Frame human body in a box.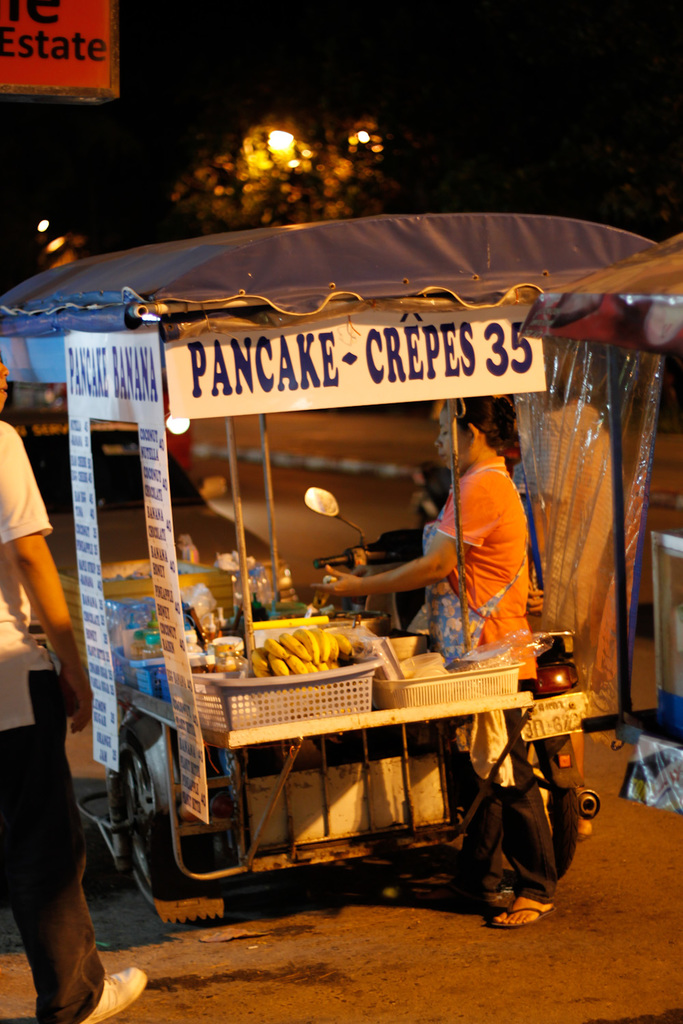
(x1=0, y1=361, x2=148, y2=1020).
